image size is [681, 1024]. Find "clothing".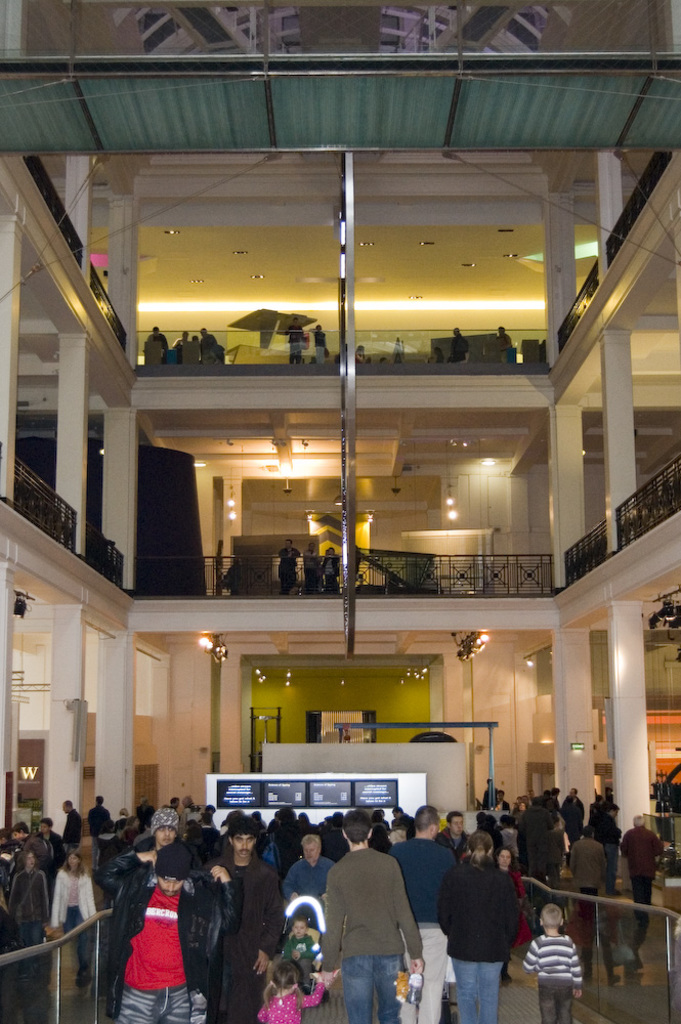
detection(520, 934, 581, 1023).
